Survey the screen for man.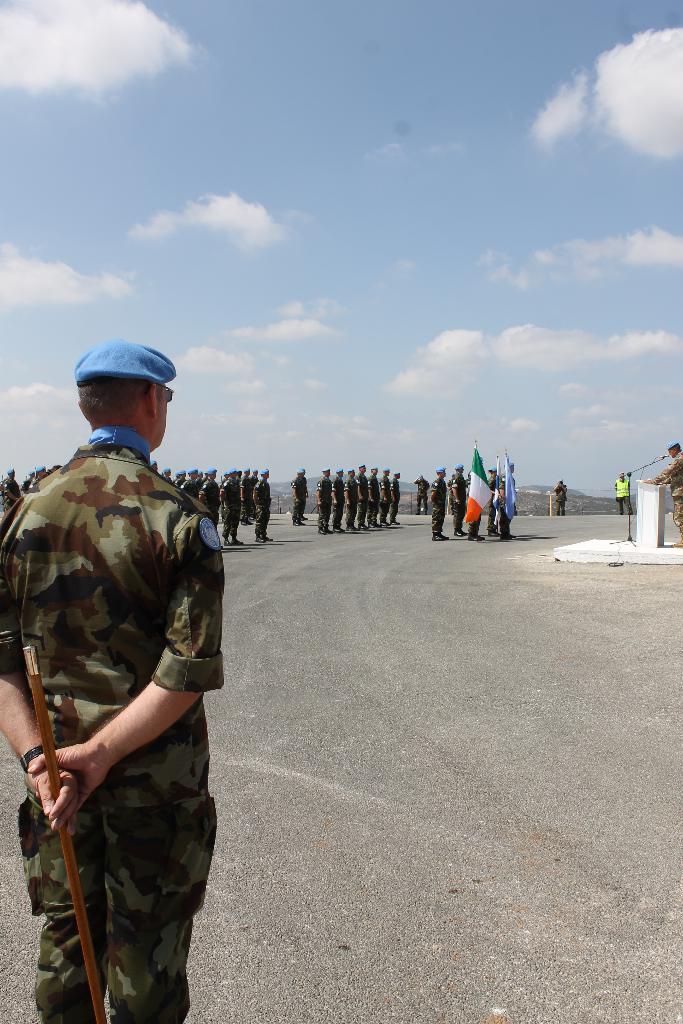
Survey found: left=347, top=469, right=358, bottom=529.
